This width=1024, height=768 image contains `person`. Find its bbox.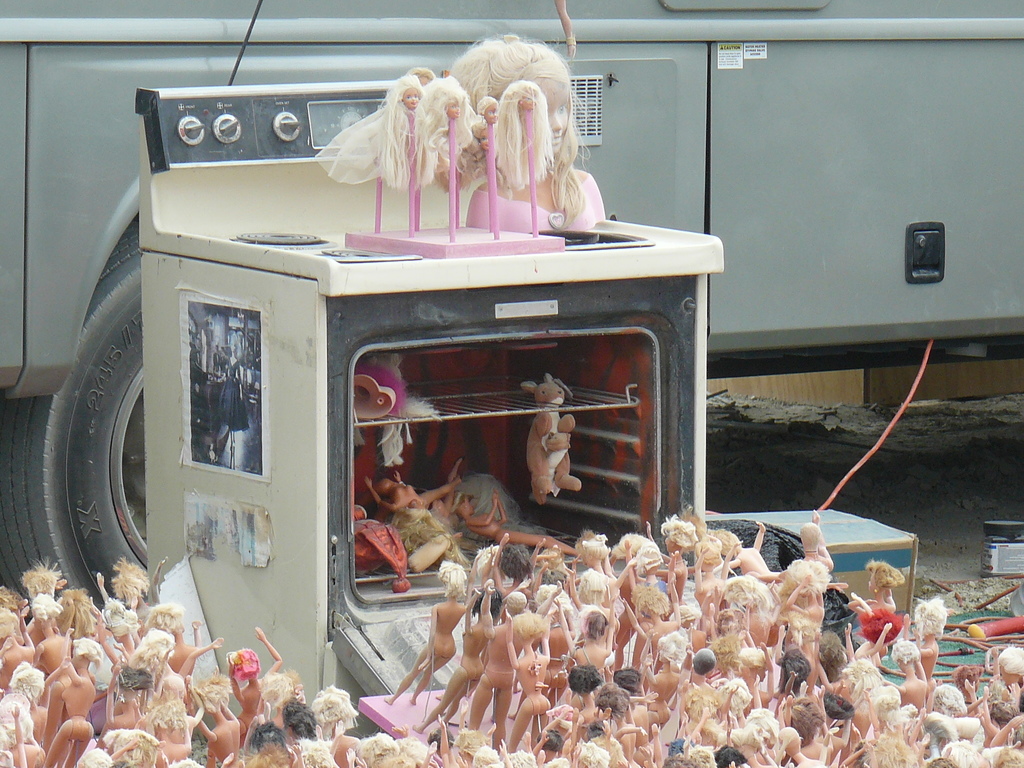
(left=454, top=31, right=617, bottom=232).
